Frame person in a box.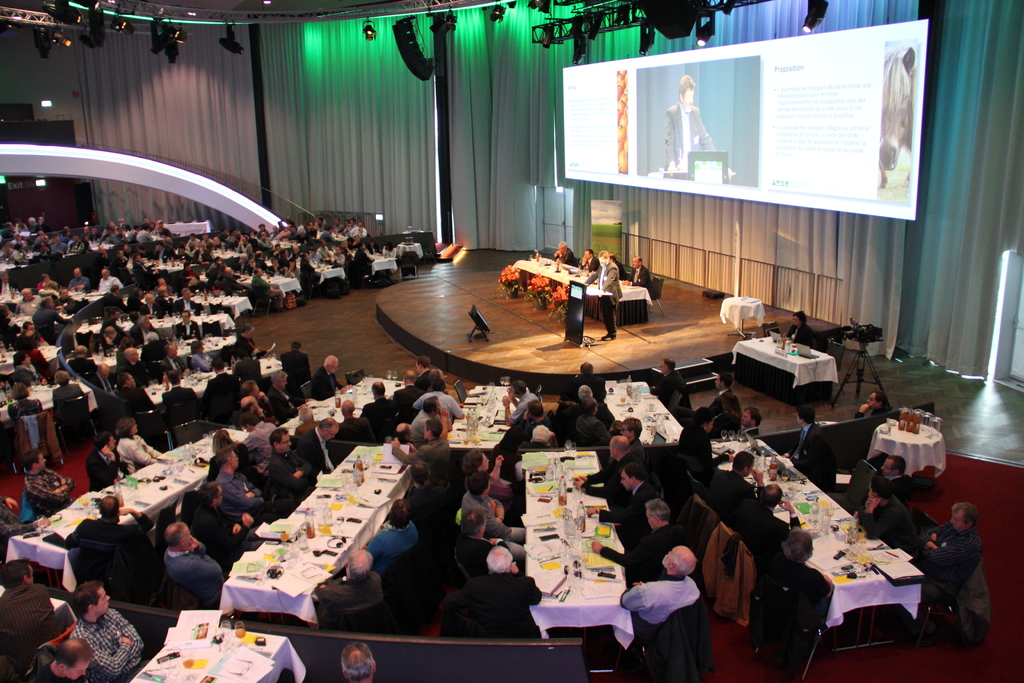
locate(660, 73, 737, 181).
